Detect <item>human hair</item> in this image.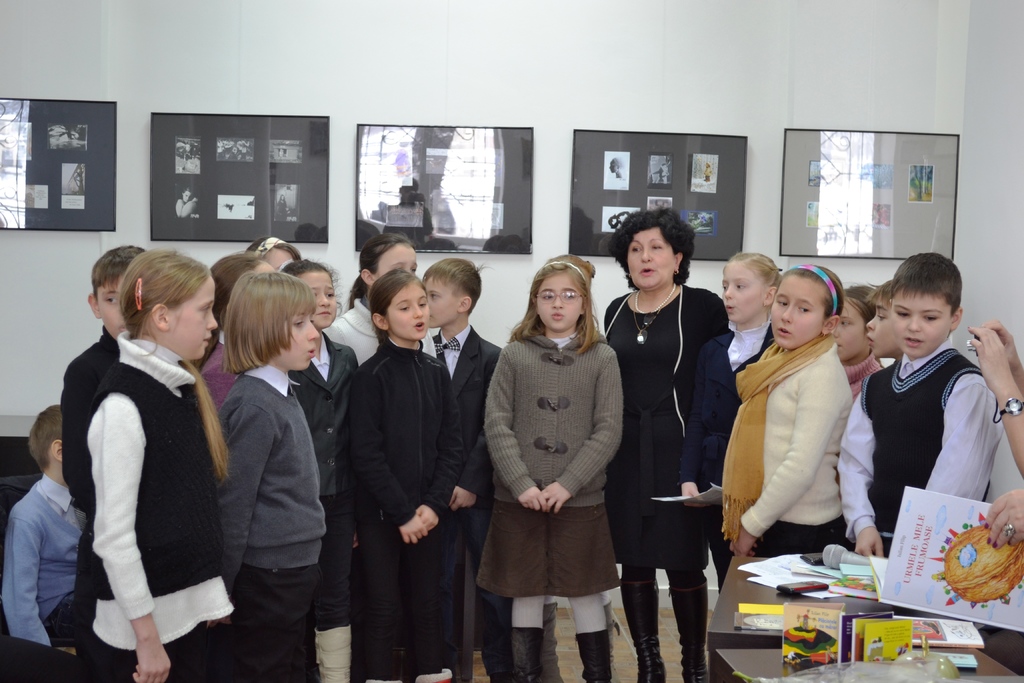
Detection: [left=366, top=268, right=429, bottom=350].
